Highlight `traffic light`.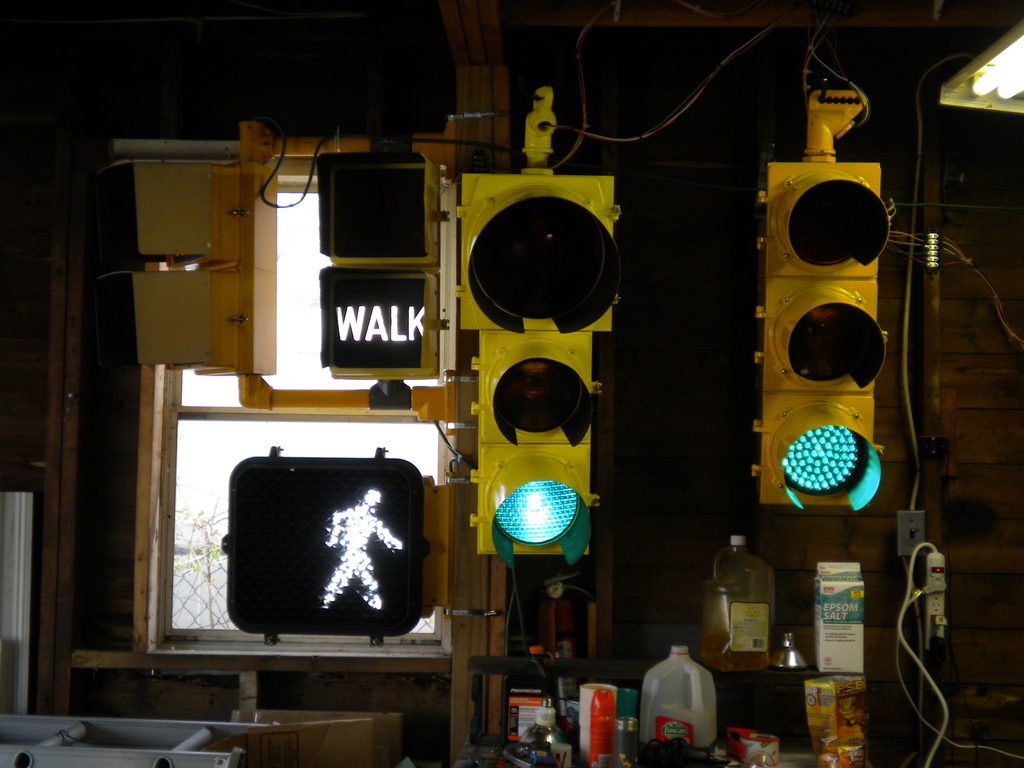
Highlighted region: locate(99, 124, 276, 376).
